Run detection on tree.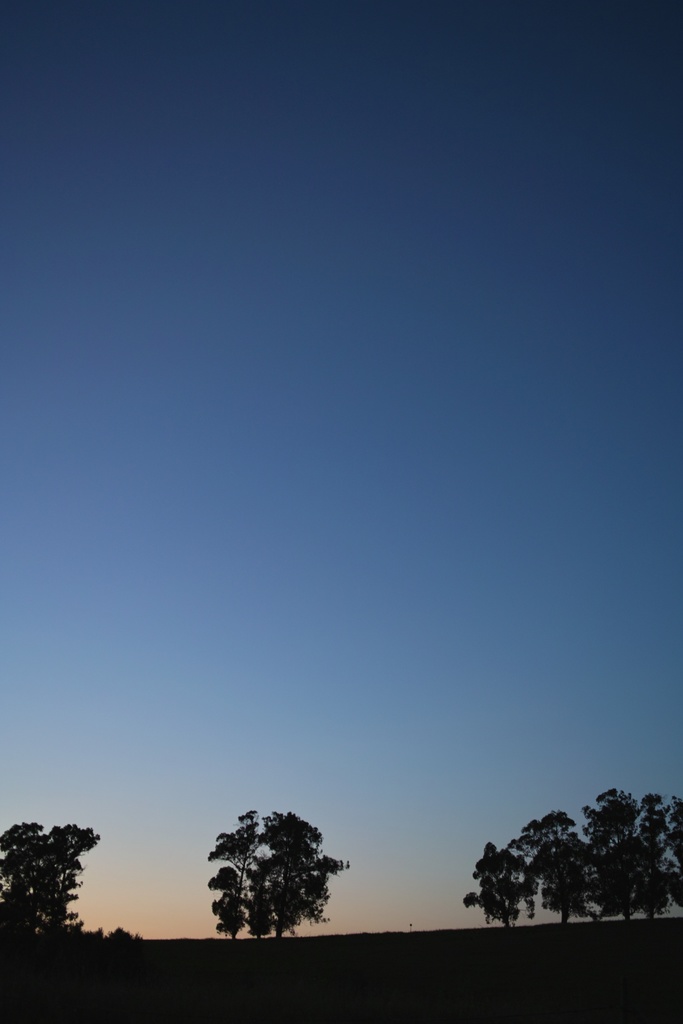
Result: left=662, top=790, right=682, bottom=908.
